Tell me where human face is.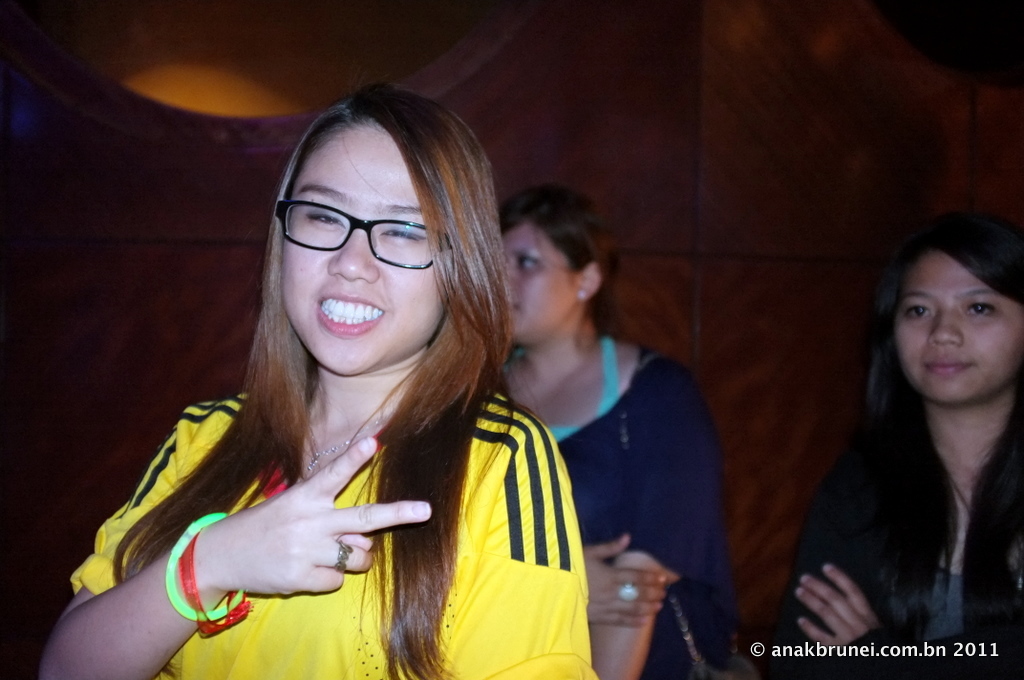
human face is at x1=509 y1=222 x2=575 y2=339.
